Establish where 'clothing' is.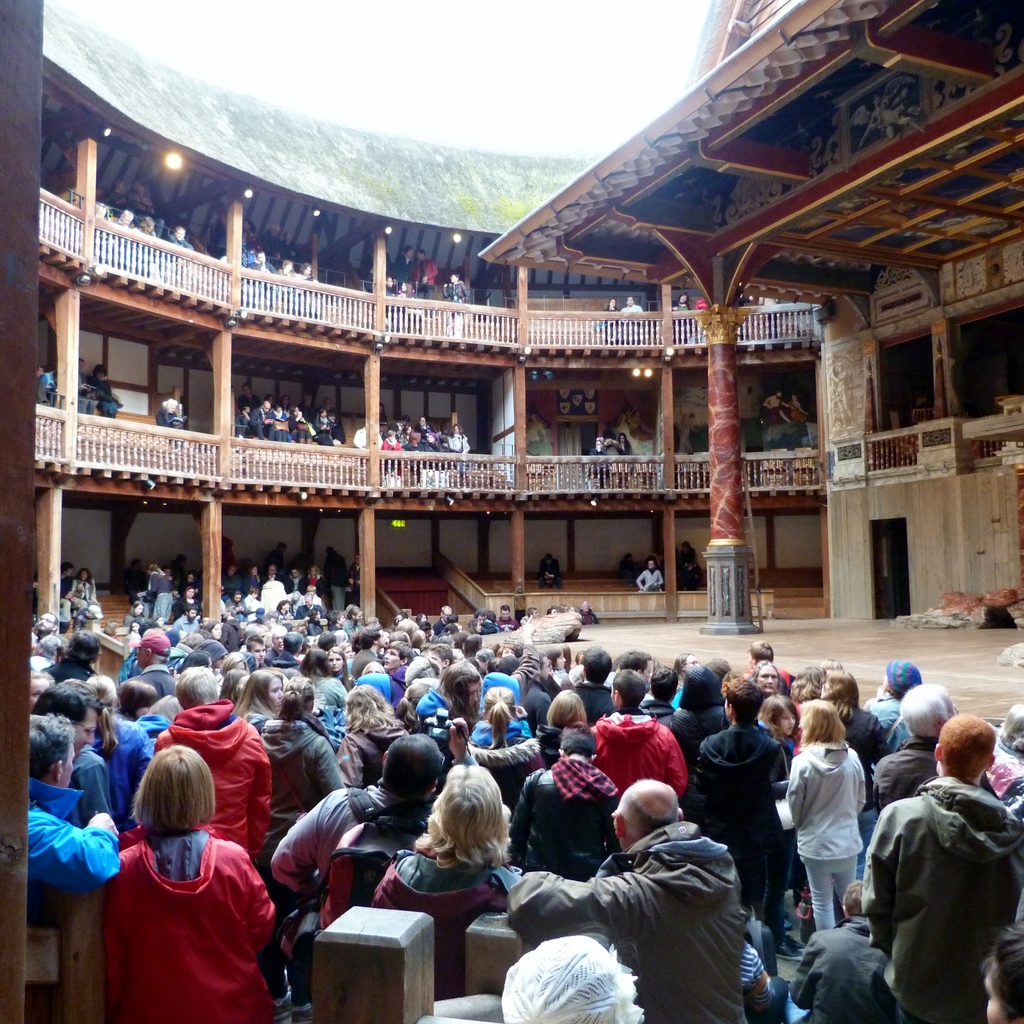
Established at [left=412, top=255, right=438, bottom=301].
